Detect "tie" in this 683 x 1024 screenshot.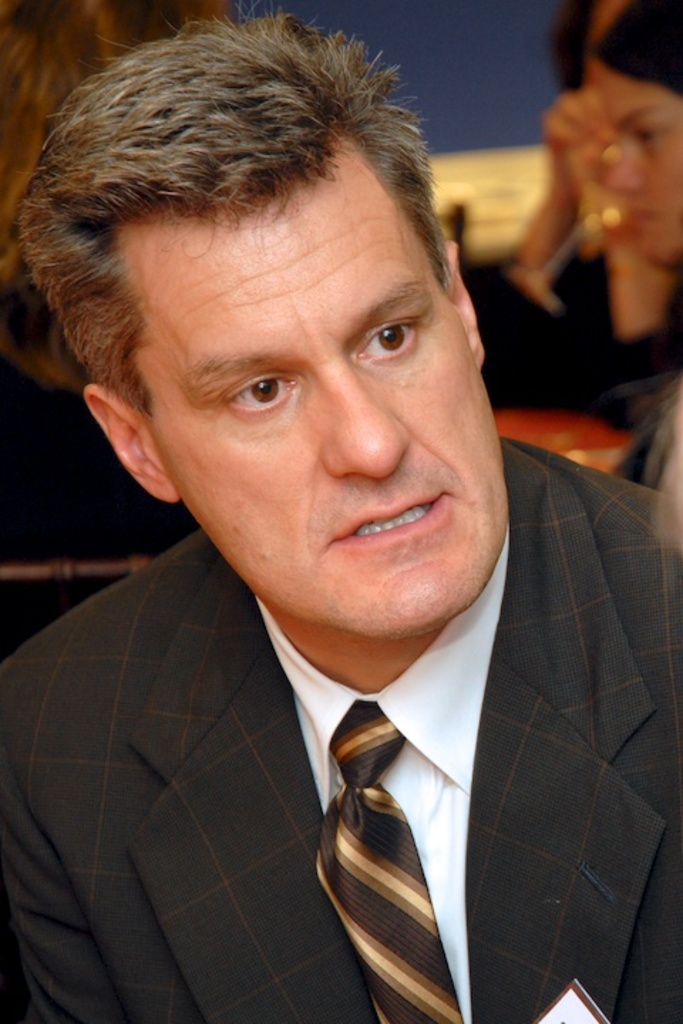
Detection: [x1=312, y1=700, x2=461, y2=1023].
